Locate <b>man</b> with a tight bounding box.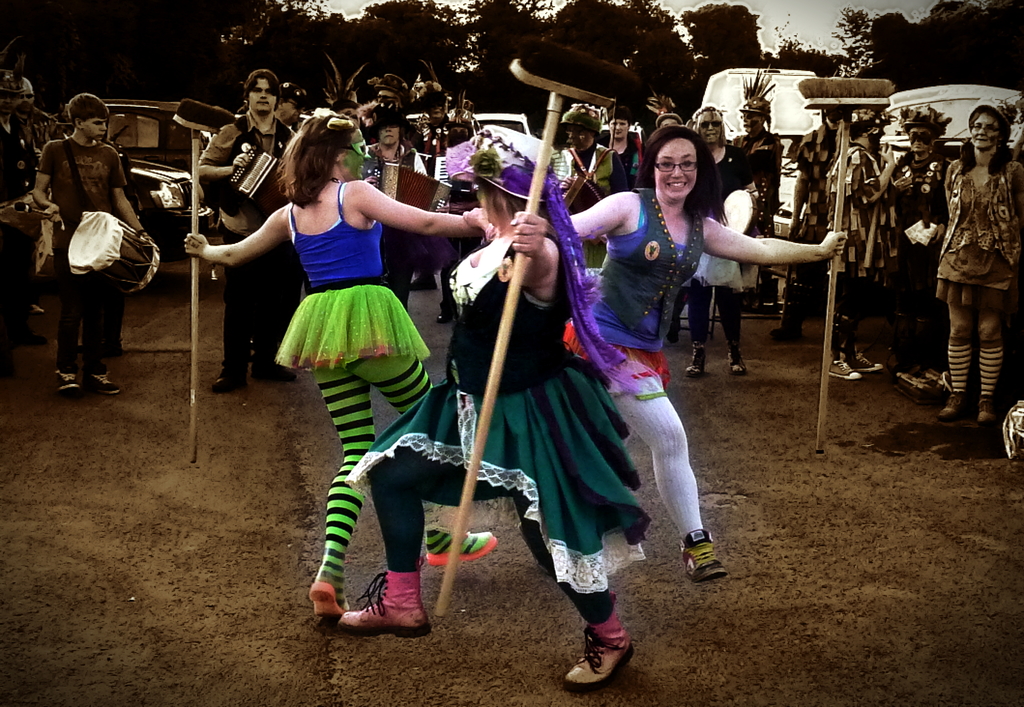
bbox=(767, 112, 849, 344).
